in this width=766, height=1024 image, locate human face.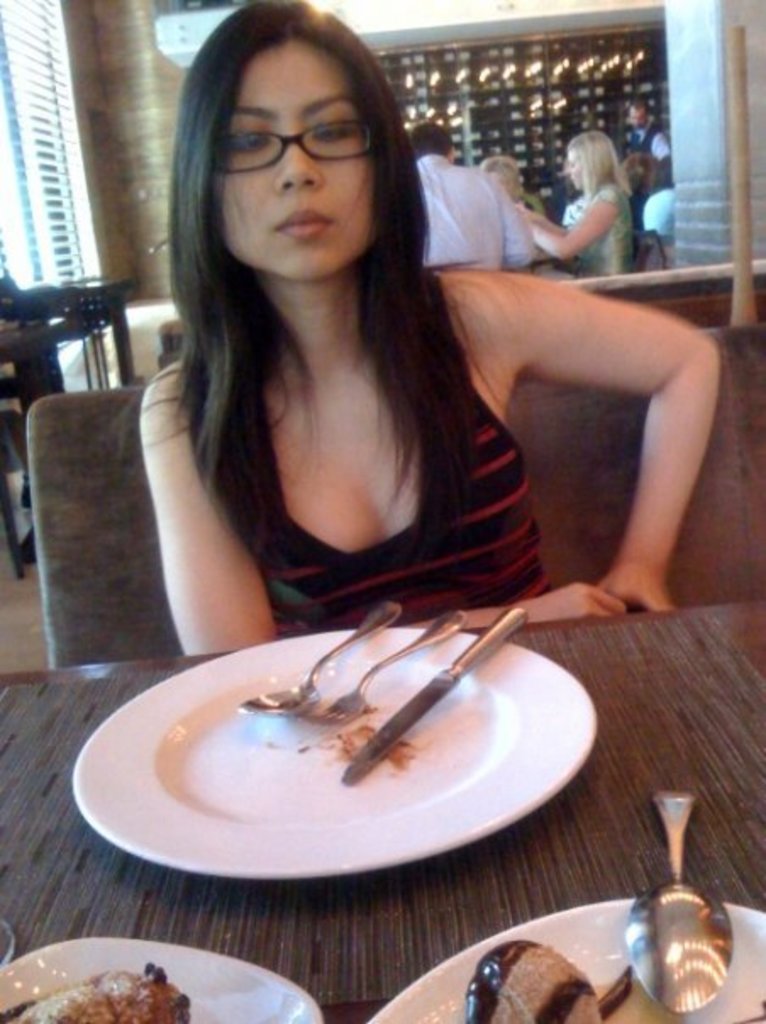
Bounding box: pyautogui.locateOnScreen(564, 146, 588, 195).
